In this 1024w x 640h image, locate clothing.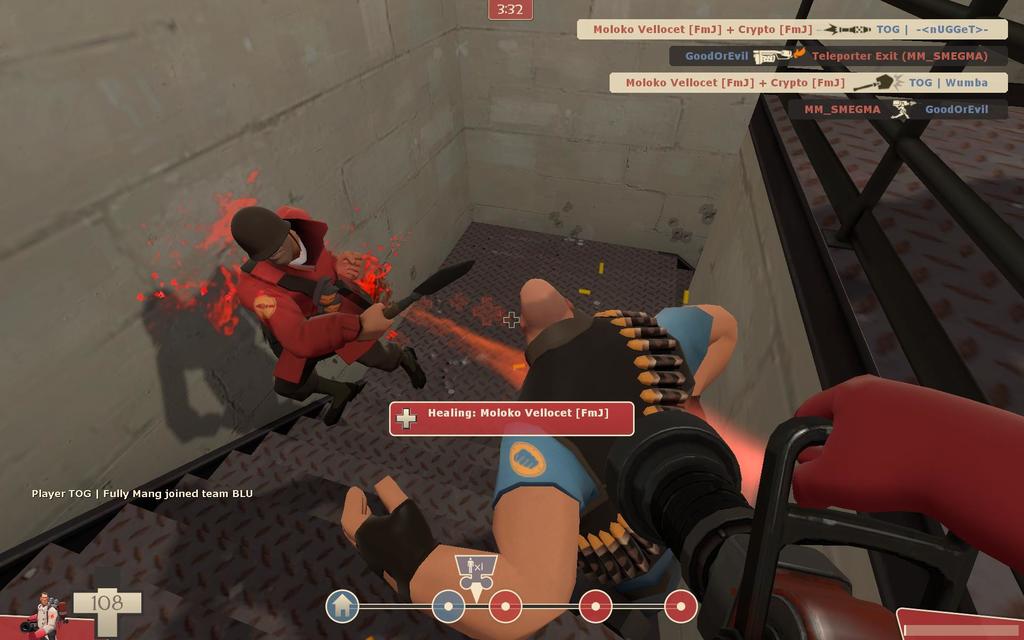
Bounding box: bbox=(483, 304, 714, 626).
